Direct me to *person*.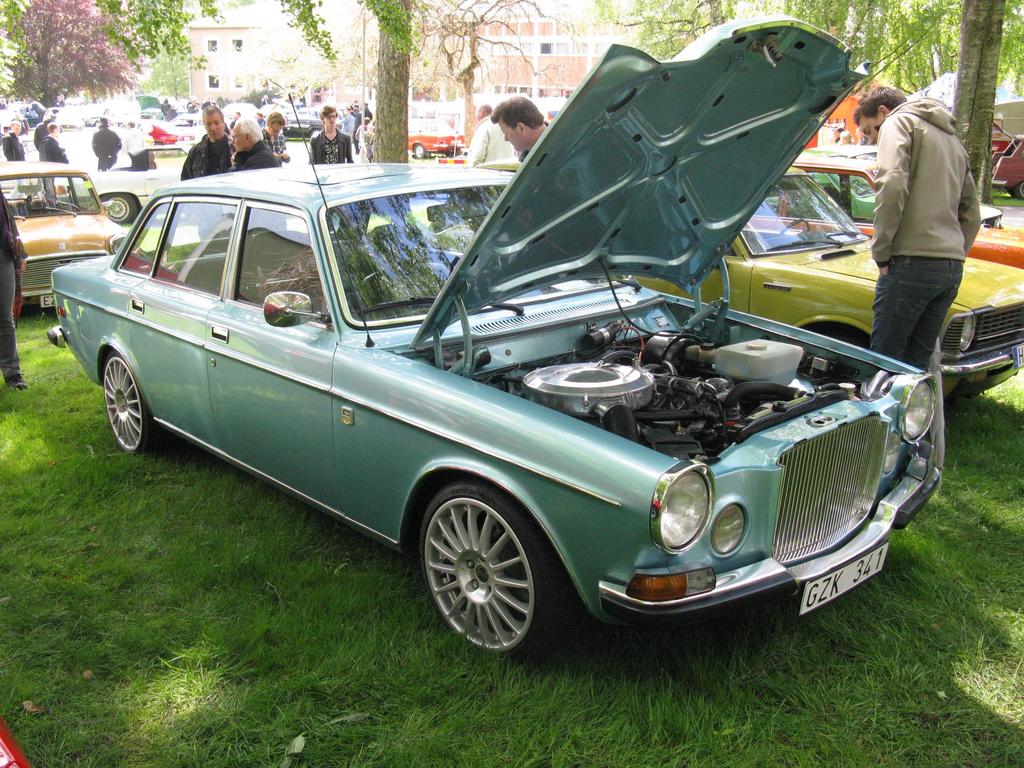
Direction: select_region(262, 110, 296, 171).
